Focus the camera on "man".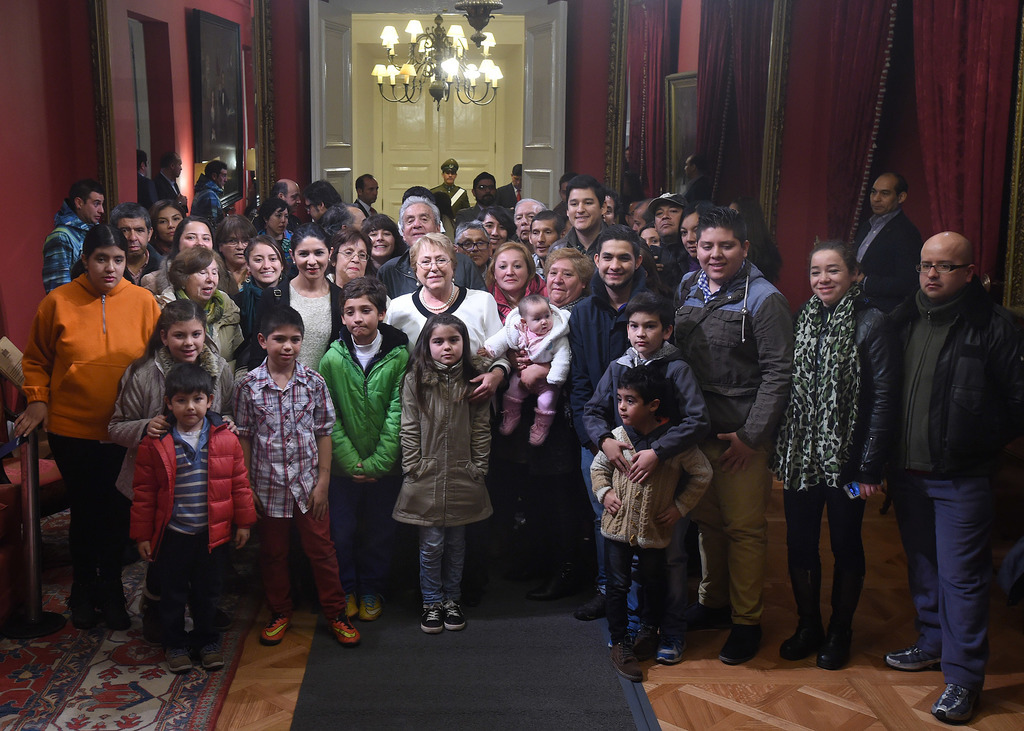
Focus region: (left=273, top=177, right=302, bottom=231).
